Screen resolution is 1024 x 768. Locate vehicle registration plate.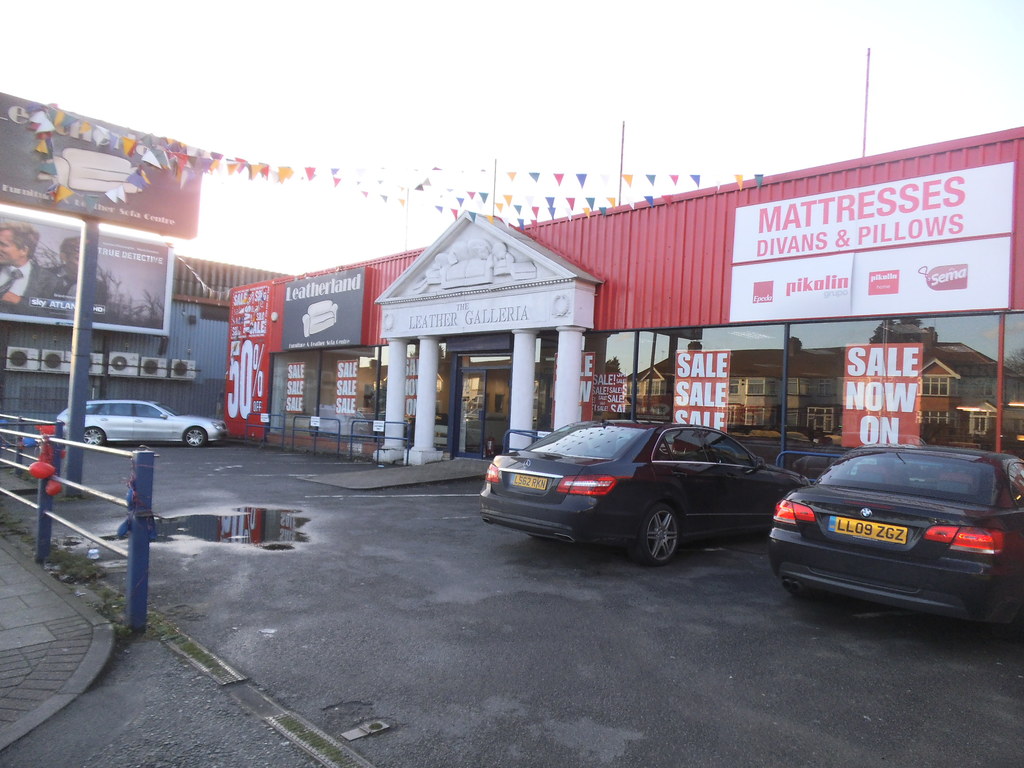
[825, 511, 913, 544].
